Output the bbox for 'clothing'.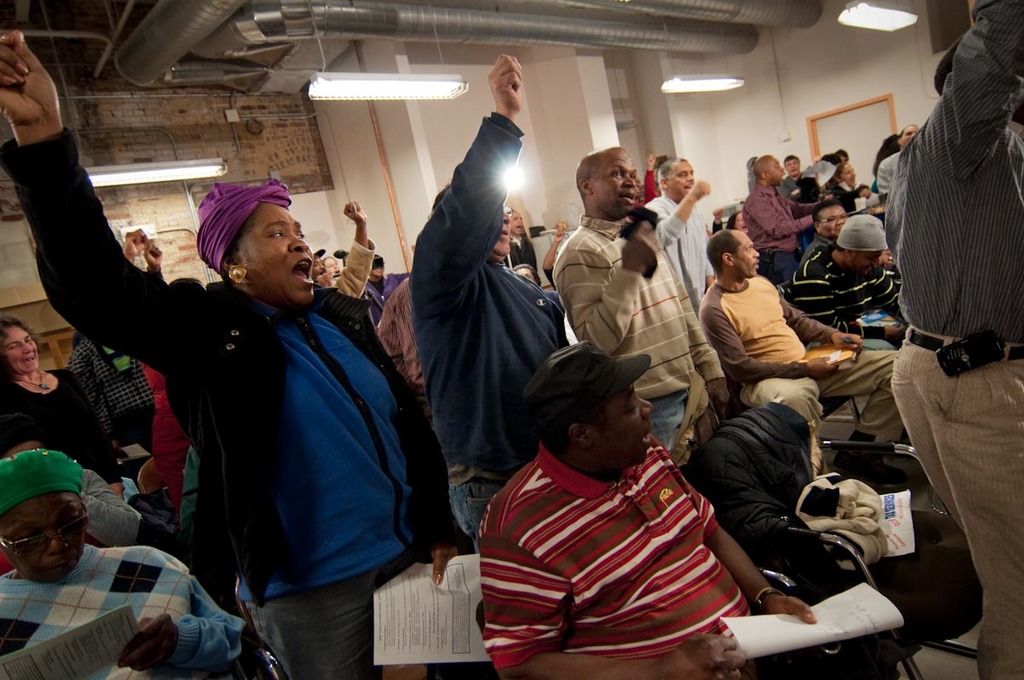
box=[547, 216, 724, 466].
